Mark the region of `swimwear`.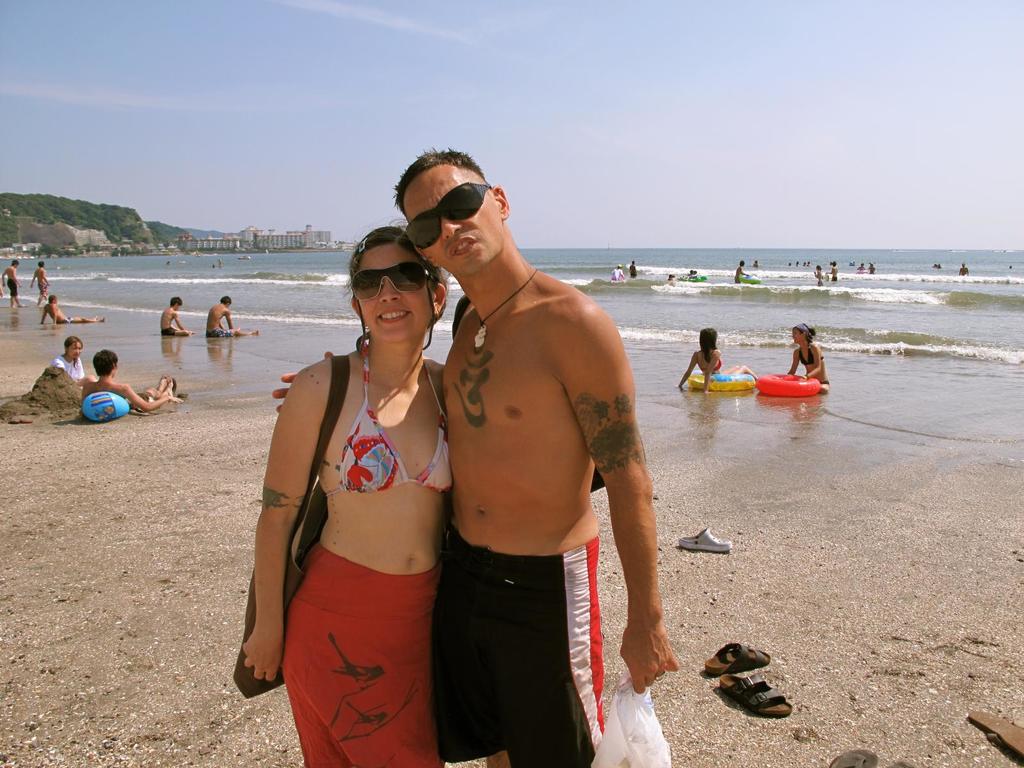
Region: Rect(160, 324, 186, 337).
